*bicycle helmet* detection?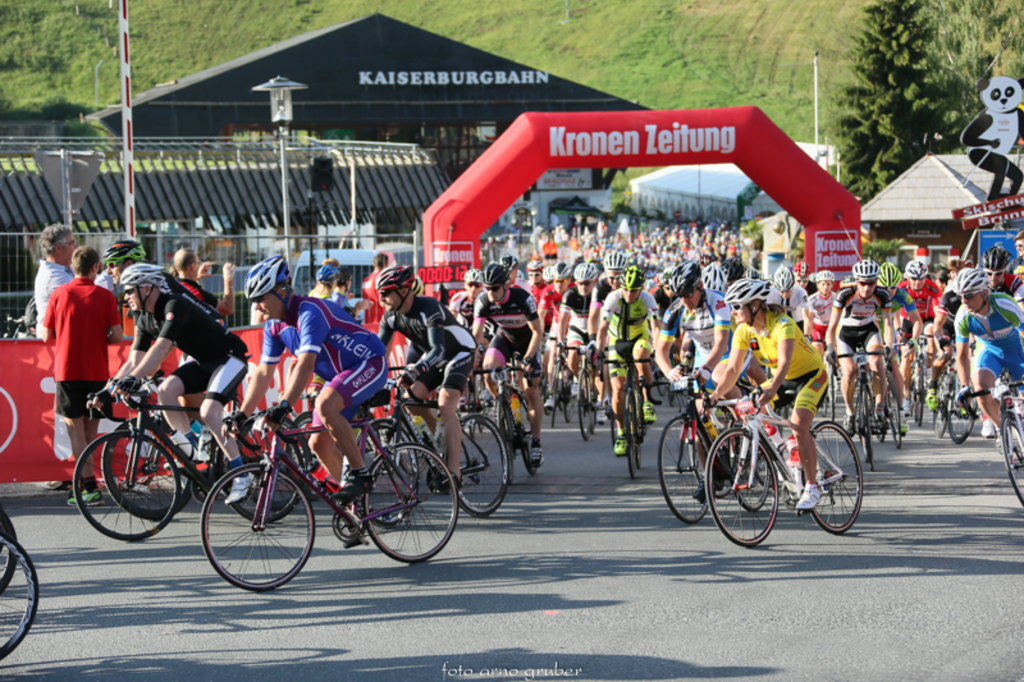
{"left": 115, "top": 265, "right": 163, "bottom": 285}
